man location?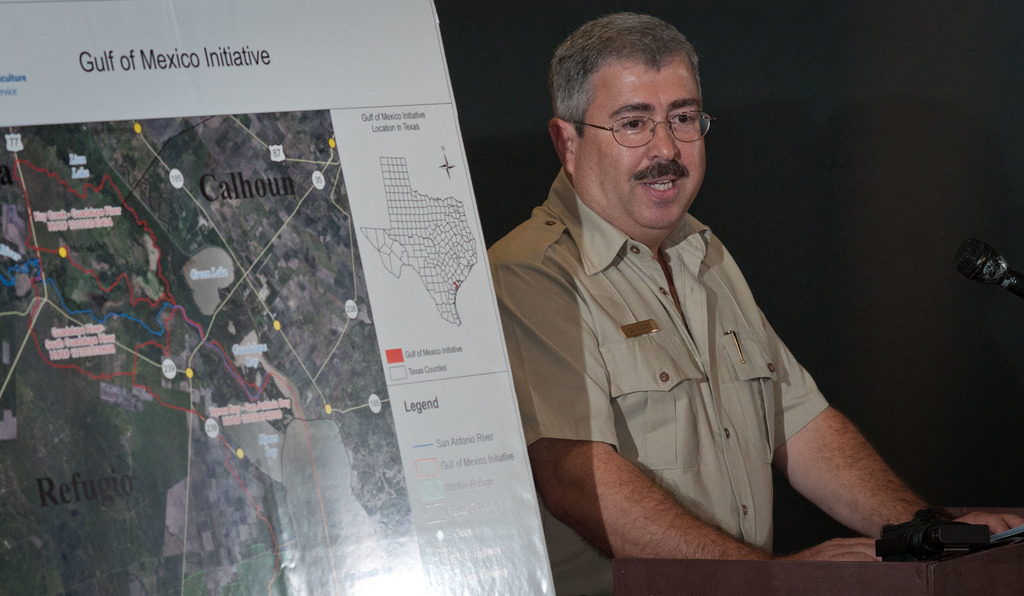
[468, 53, 961, 569]
